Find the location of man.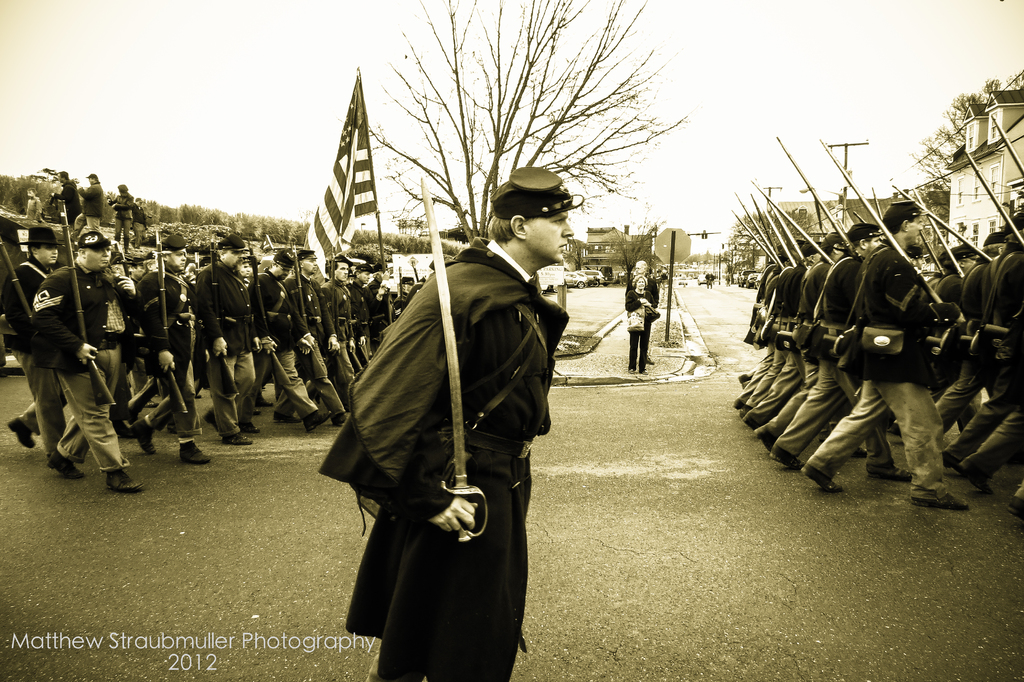
Location: 244/248/332/434.
